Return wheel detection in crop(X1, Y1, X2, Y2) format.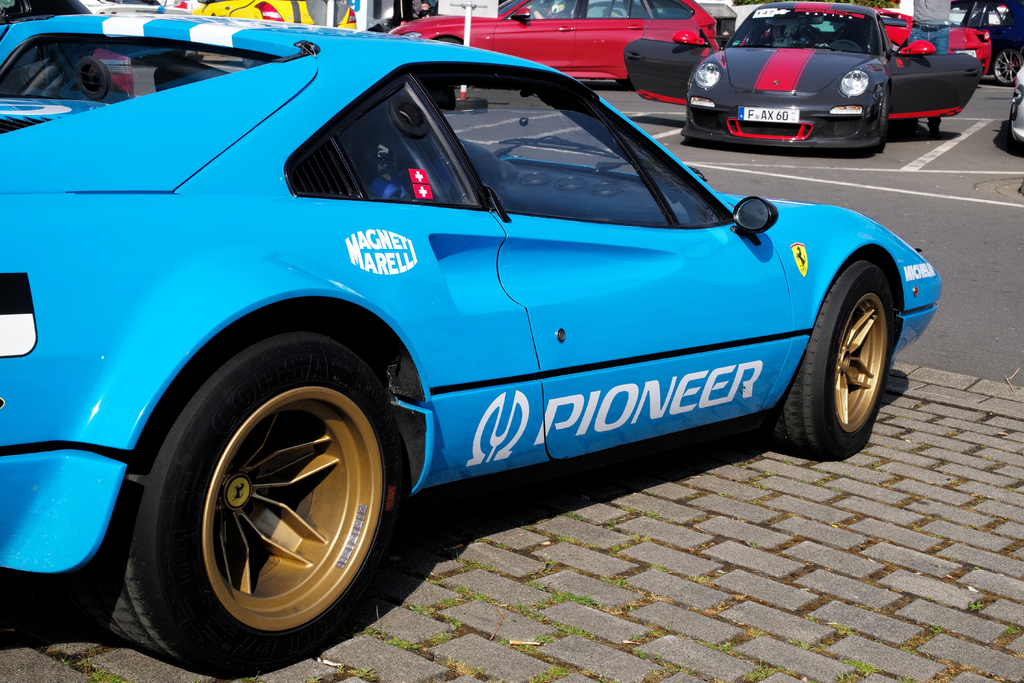
crop(832, 38, 862, 51).
